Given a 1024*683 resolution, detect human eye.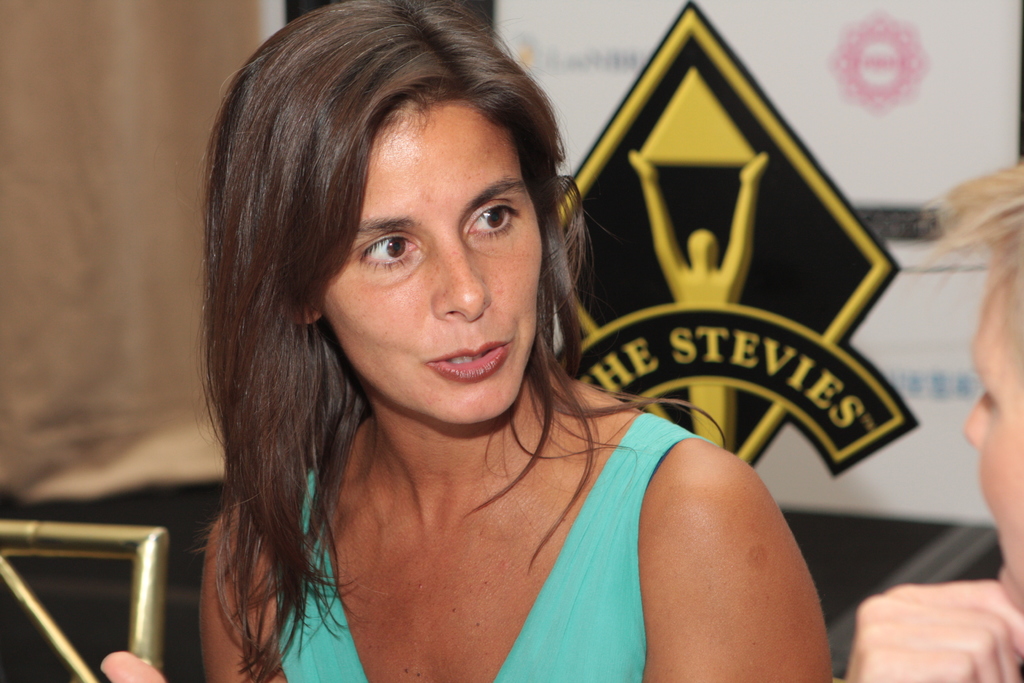
box(977, 382, 1002, 419).
